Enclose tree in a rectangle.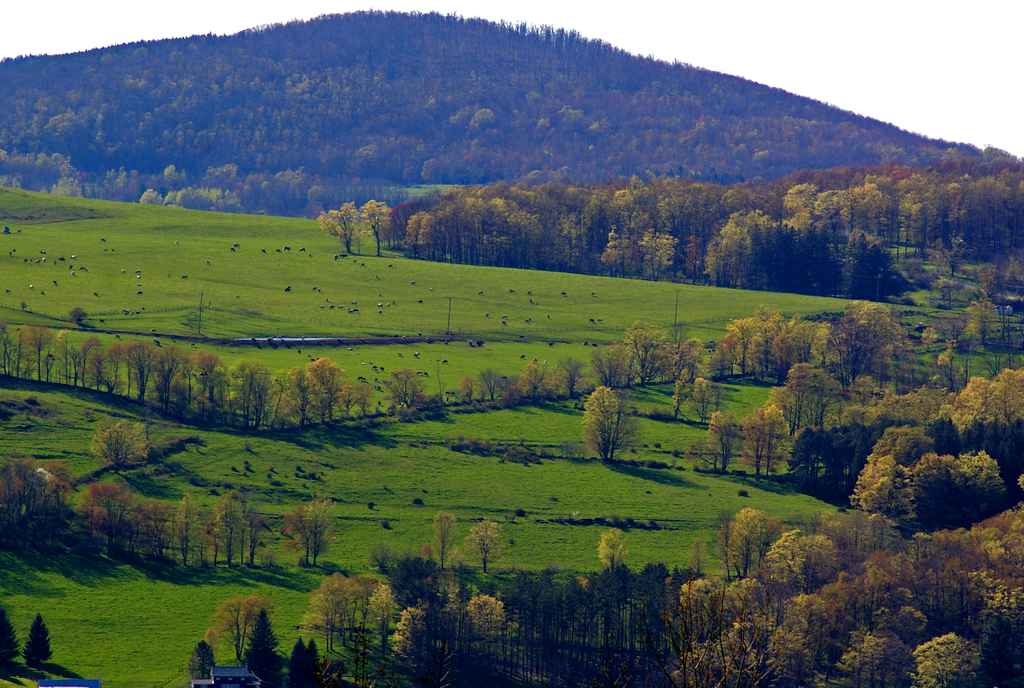
bbox=[470, 517, 499, 568].
